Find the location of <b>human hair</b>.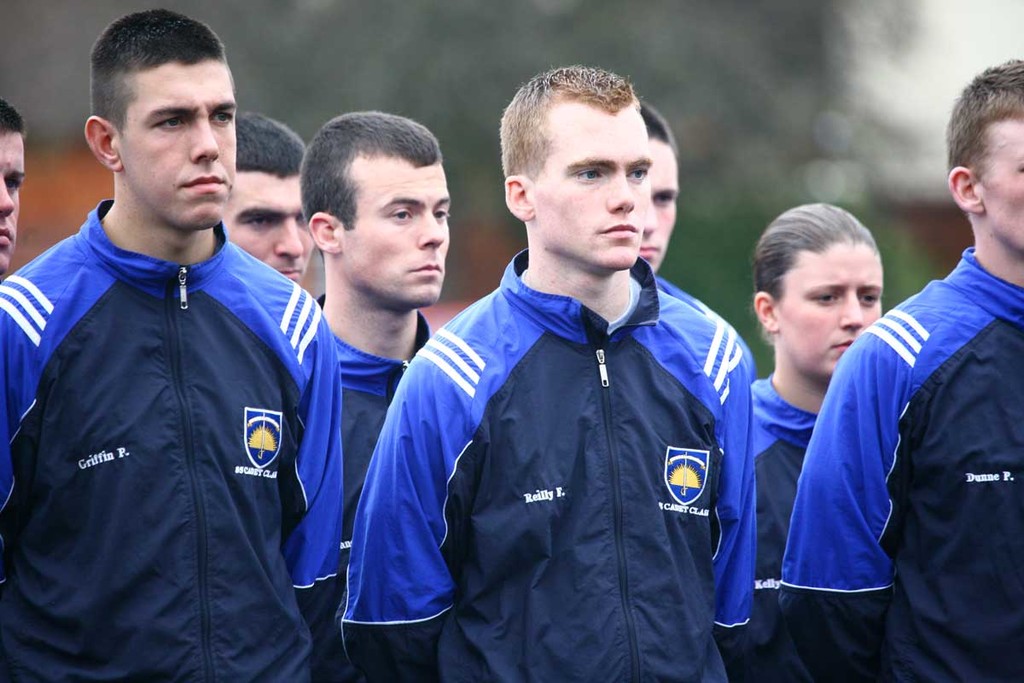
Location: region(754, 199, 884, 343).
